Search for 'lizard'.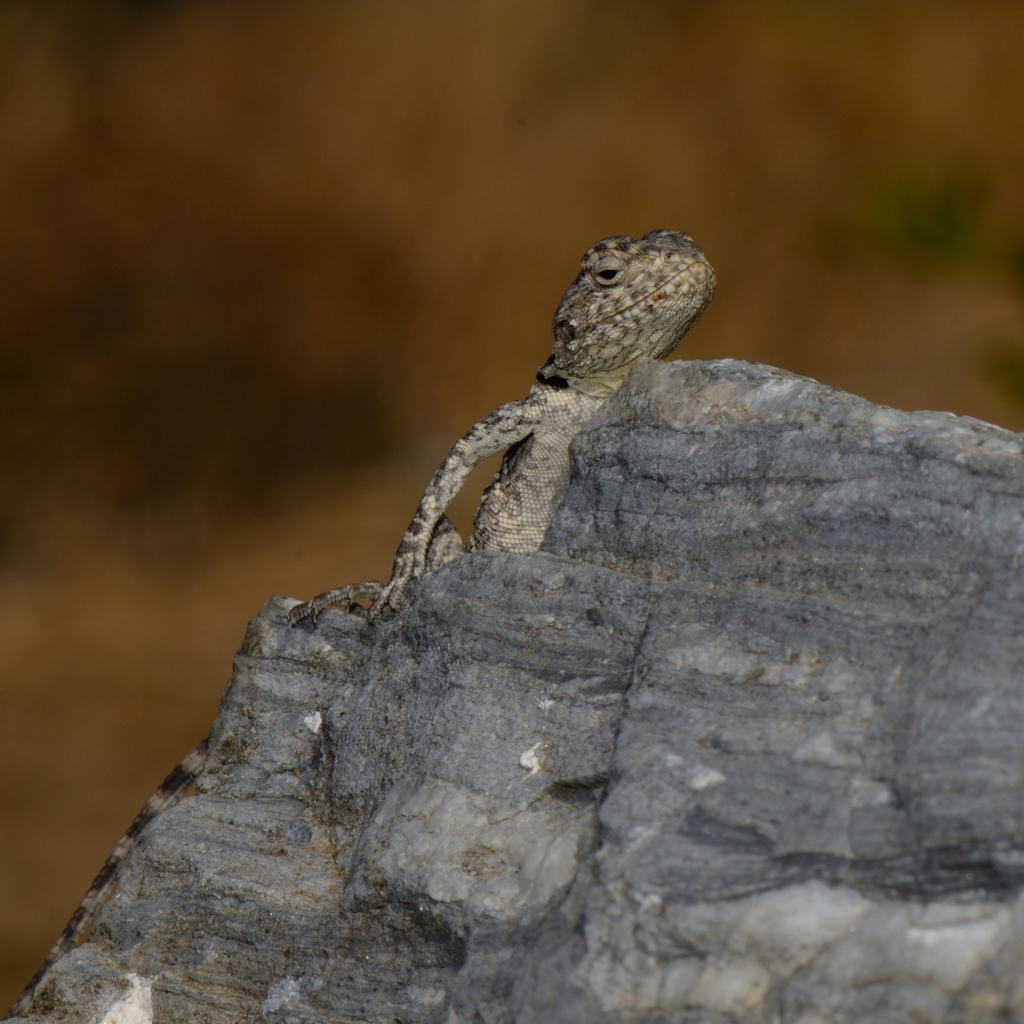
Found at 377, 220, 718, 605.
